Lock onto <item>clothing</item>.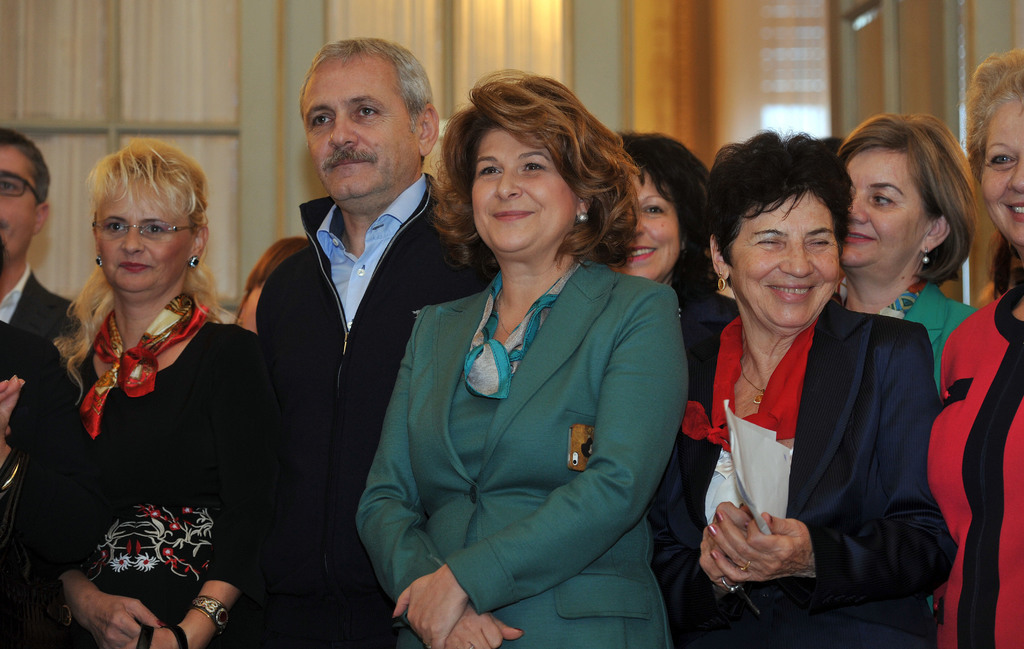
Locked: crop(0, 335, 63, 648).
